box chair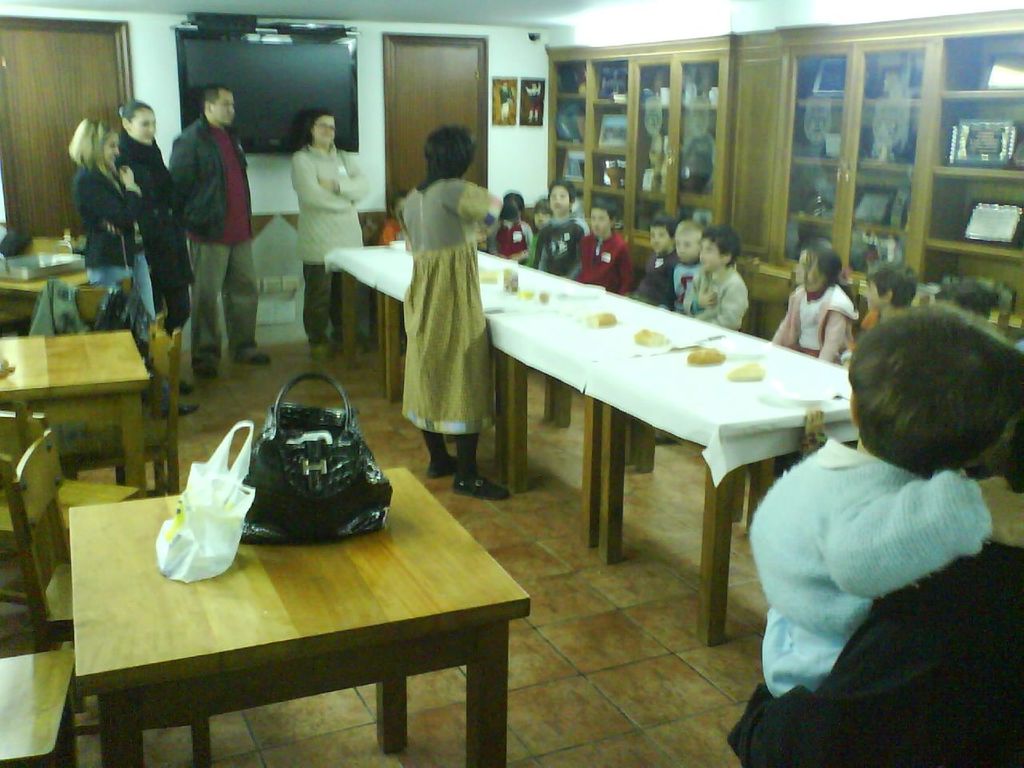
Rect(0, 646, 78, 767)
